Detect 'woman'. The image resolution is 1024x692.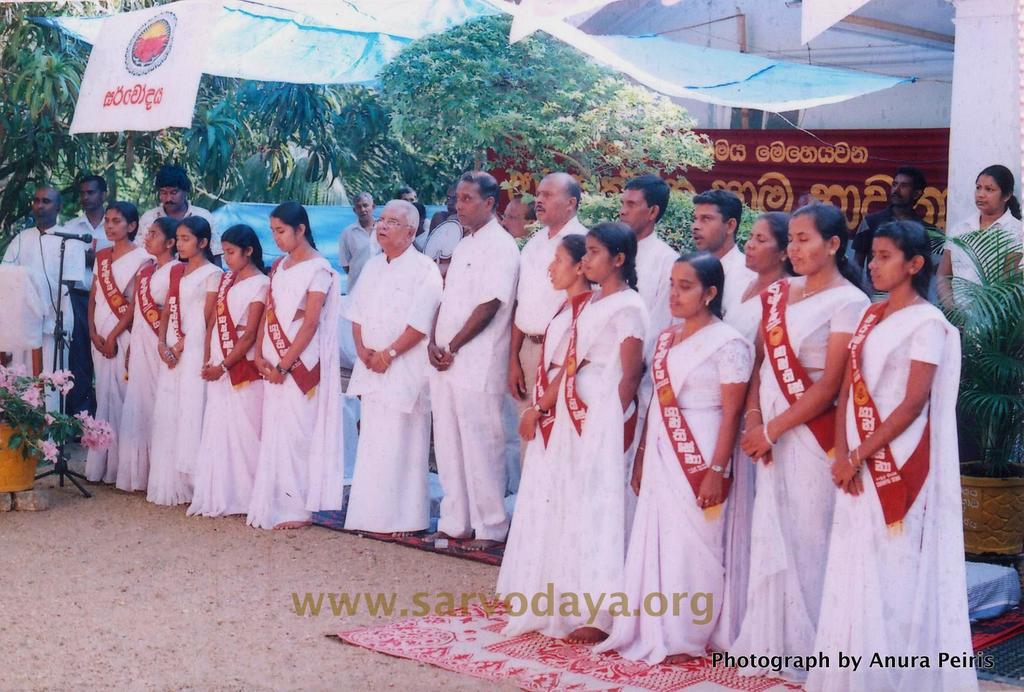
[x1=253, y1=204, x2=339, y2=533].
